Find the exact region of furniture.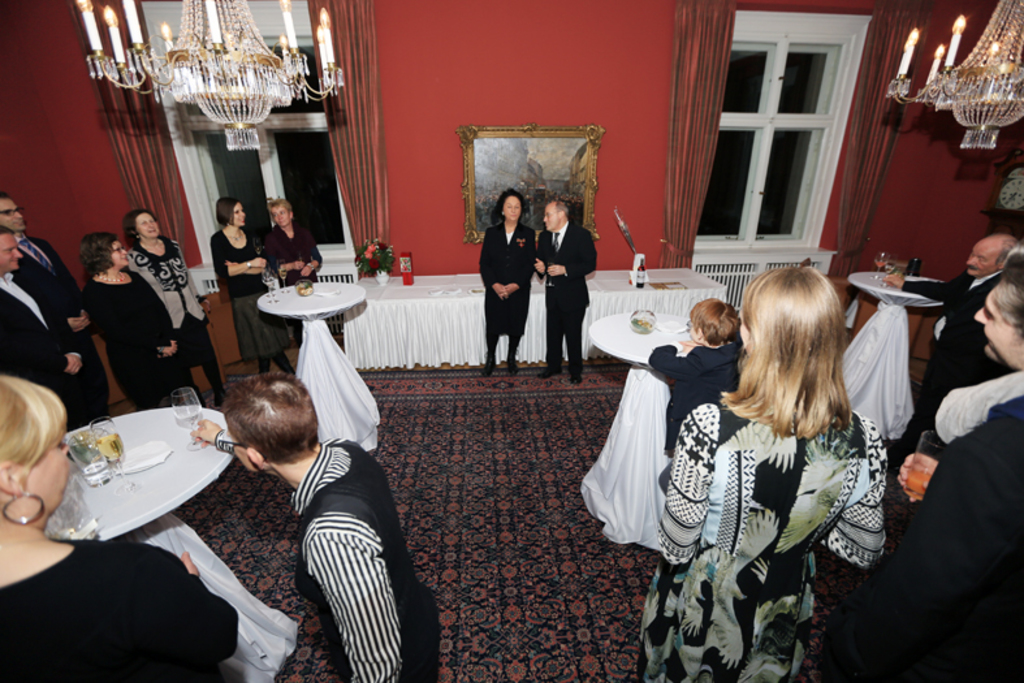
Exact region: detection(342, 272, 730, 371).
